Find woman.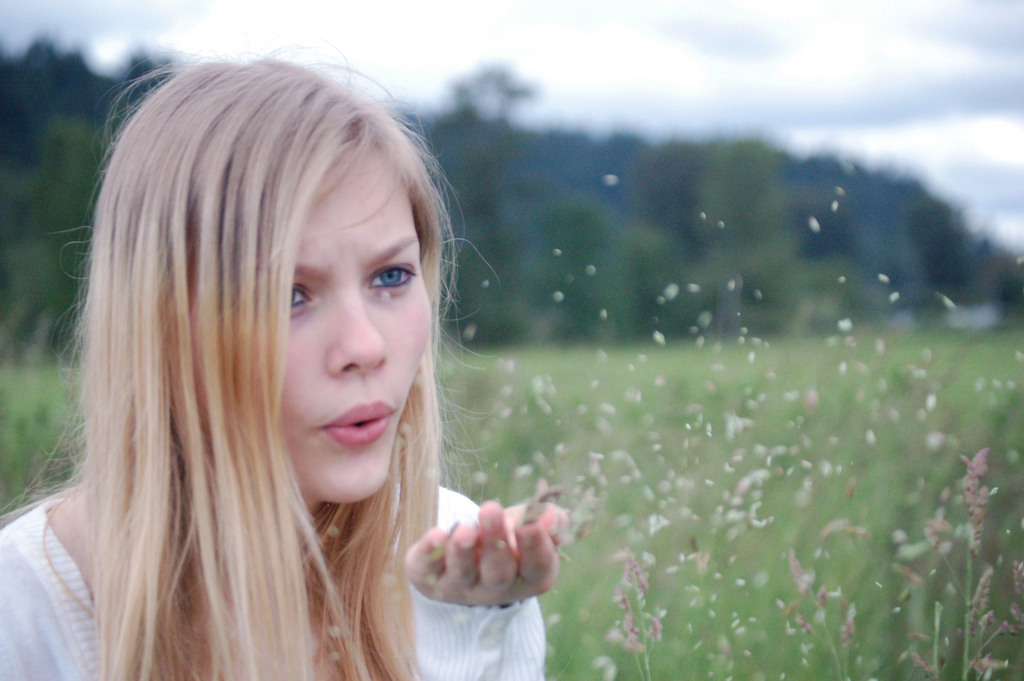
x1=16 y1=54 x2=591 y2=671.
